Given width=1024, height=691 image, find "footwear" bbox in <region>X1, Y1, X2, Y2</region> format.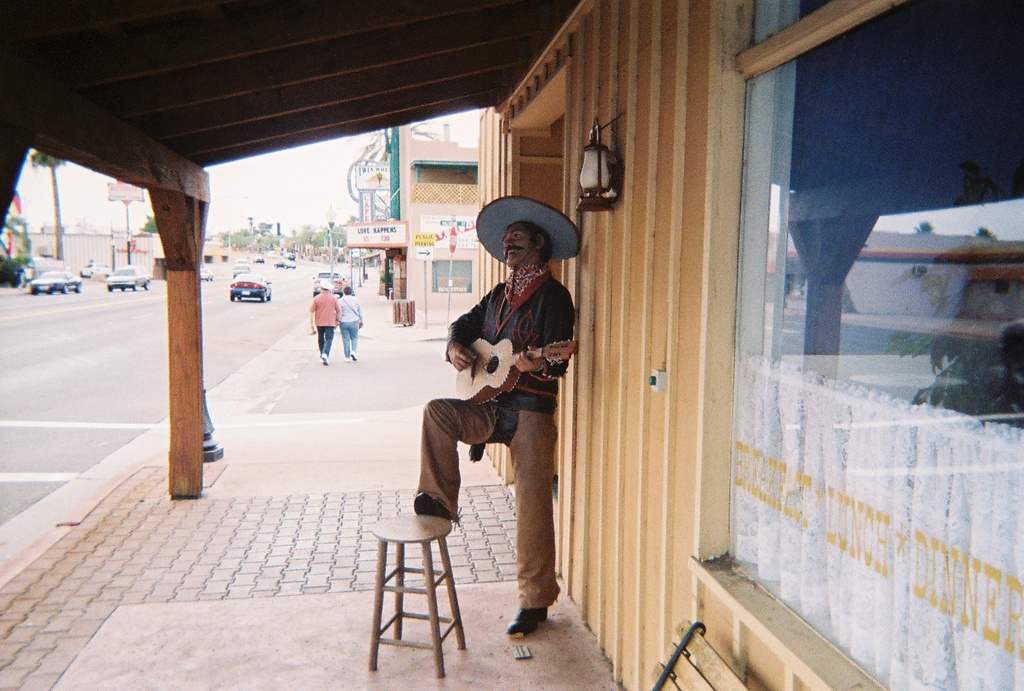
<region>502, 604, 557, 637</region>.
